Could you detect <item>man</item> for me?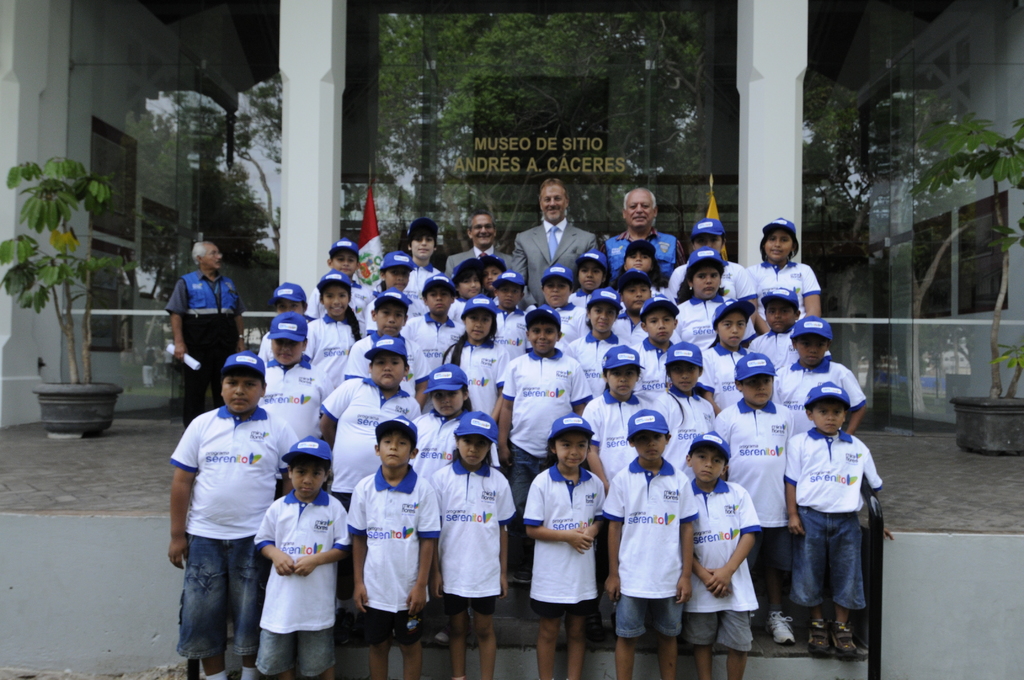
Detection result: pyautogui.locateOnScreen(599, 183, 685, 287).
